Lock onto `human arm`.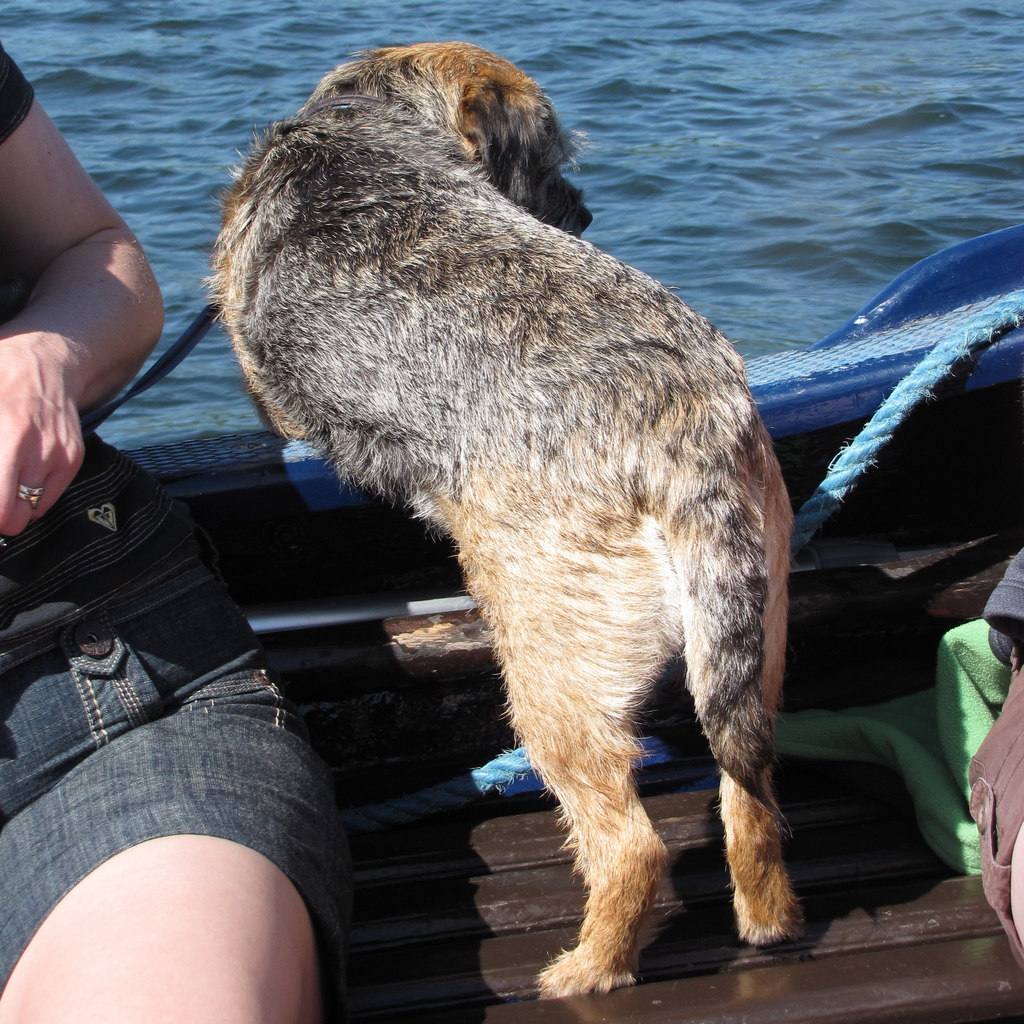
Locked: {"left": 0, "top": 102, "right": 164, "bottom": 531}.
